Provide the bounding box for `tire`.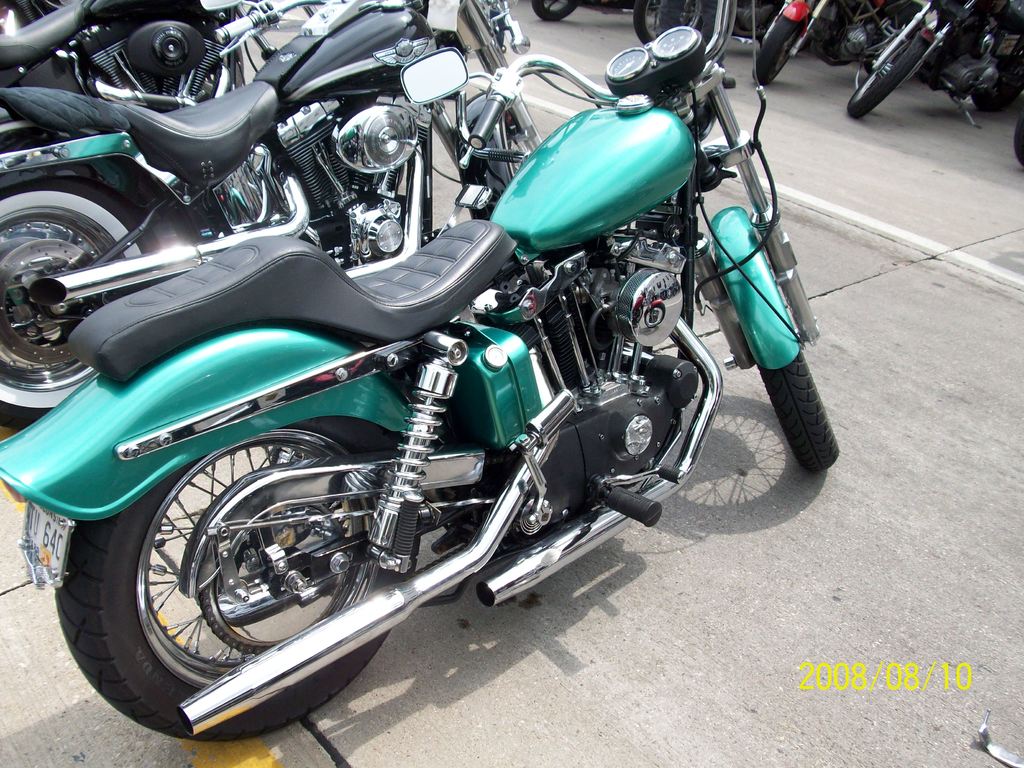
(848, 28, 935, 120).
